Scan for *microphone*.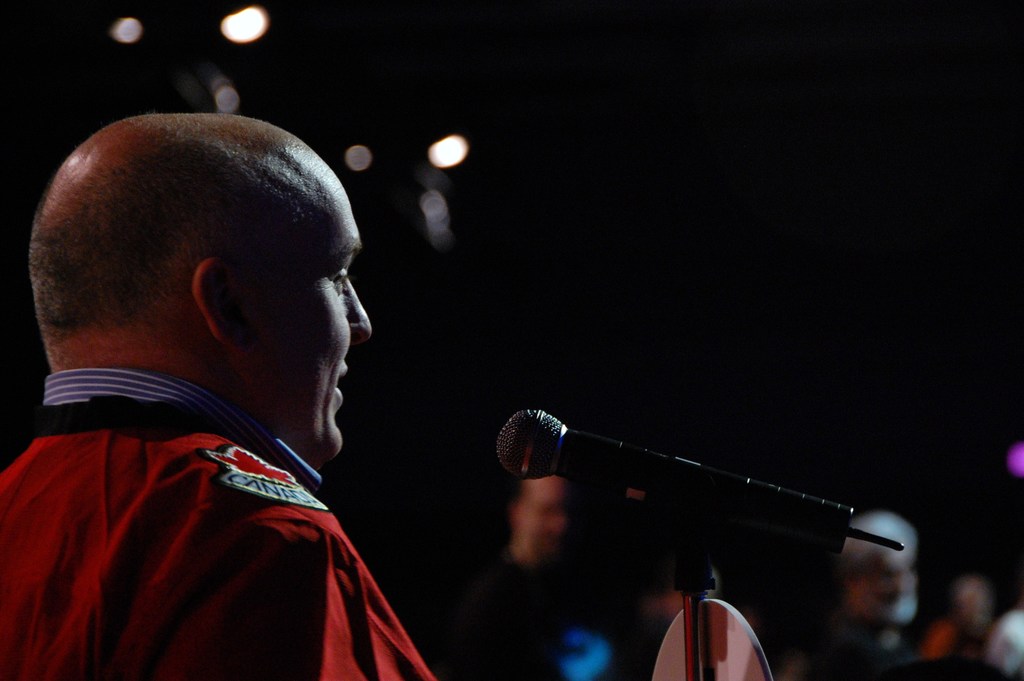
Scan result: [left=476, top=409, right=908, bottom=589].
